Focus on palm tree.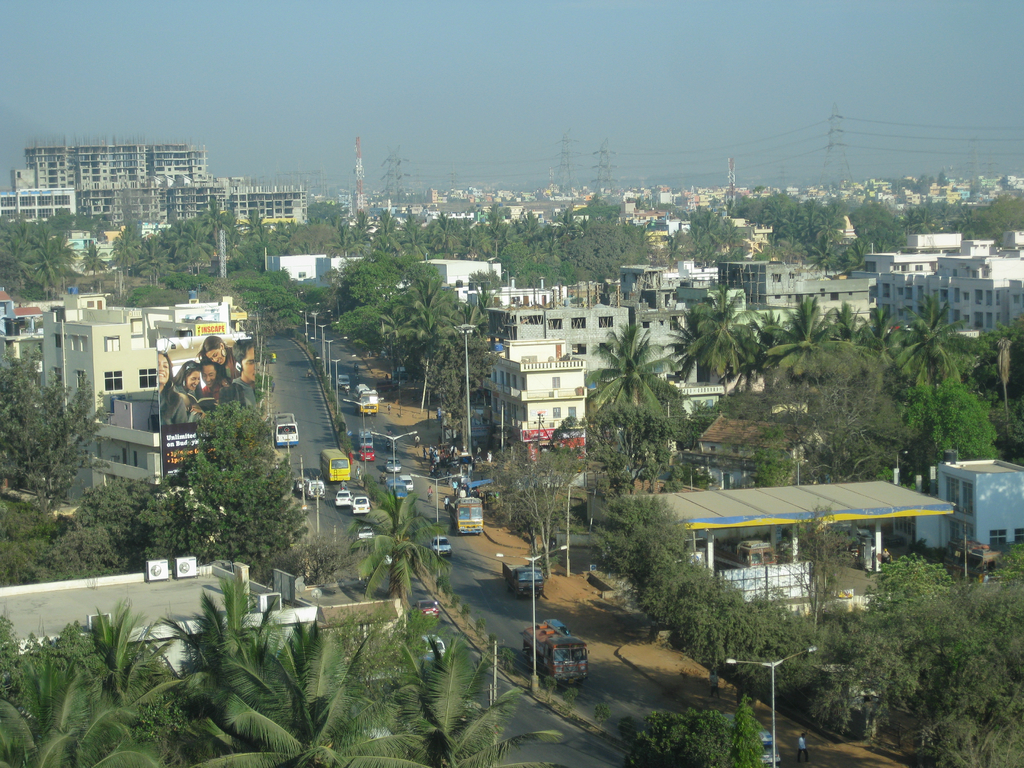
Focused at rect(671, 296, 731, 397).
